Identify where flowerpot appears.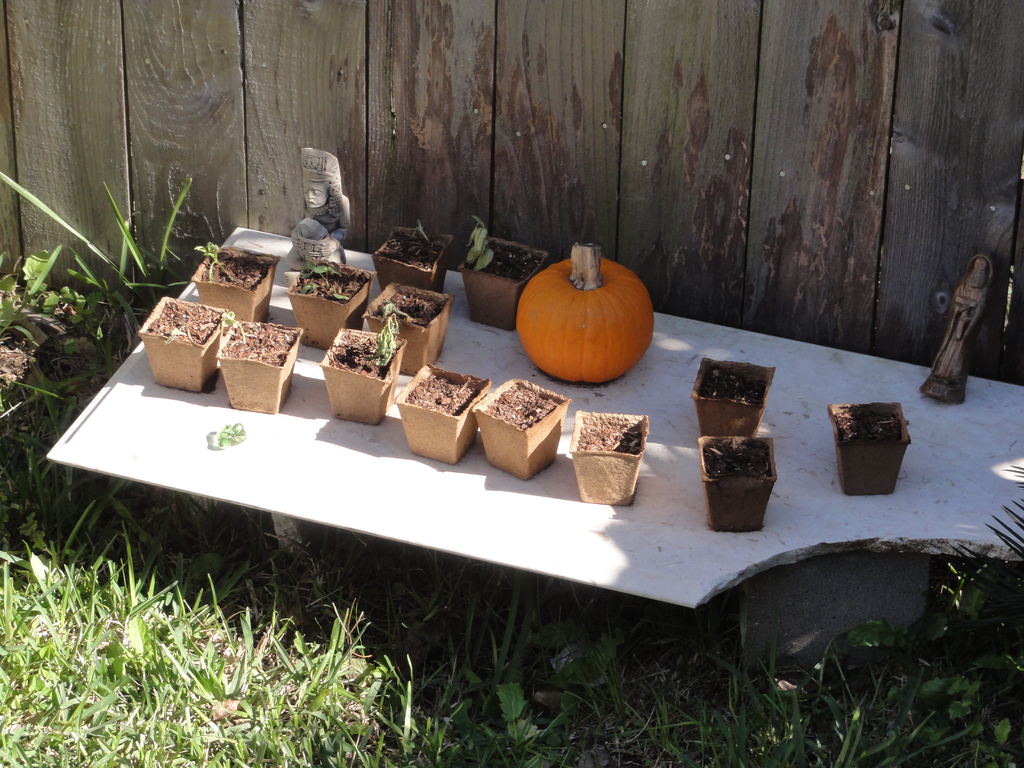
Appears at x1=440 y1=232 x2=551 y2=326.
